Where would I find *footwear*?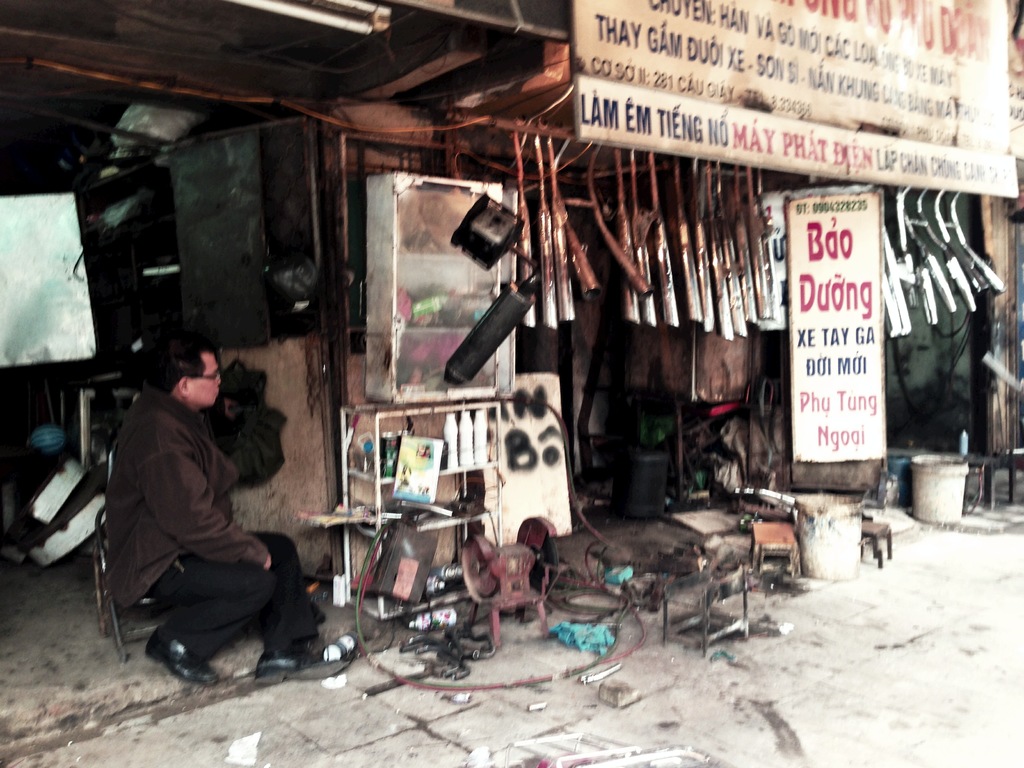
At <box>255,646,355,684</box>.
